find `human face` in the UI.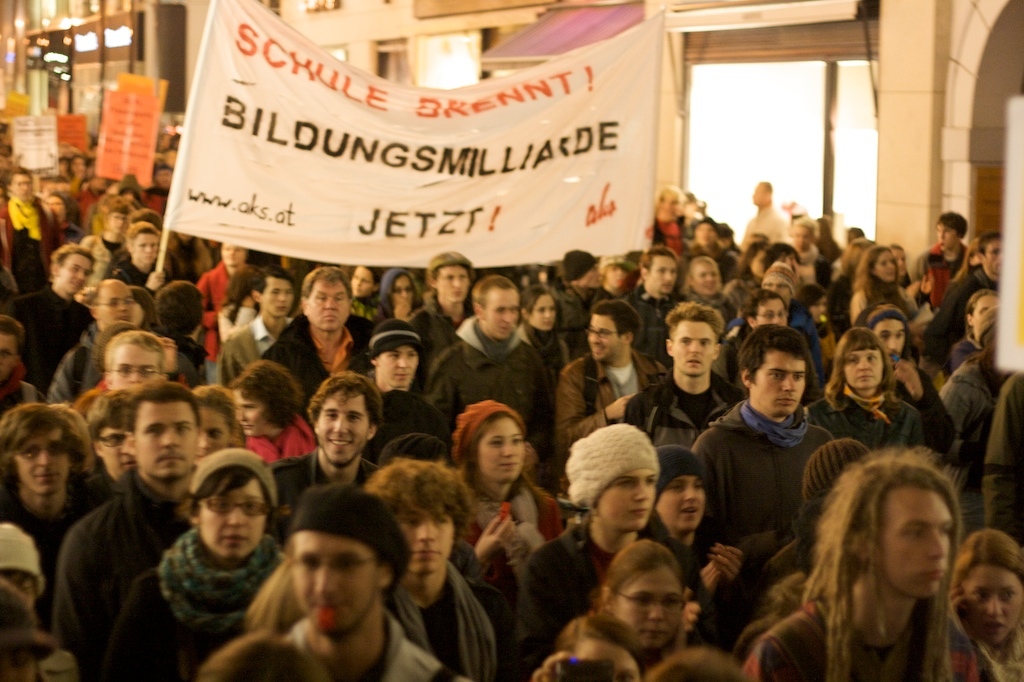
UI element at region(873, 249, 897, 282).
